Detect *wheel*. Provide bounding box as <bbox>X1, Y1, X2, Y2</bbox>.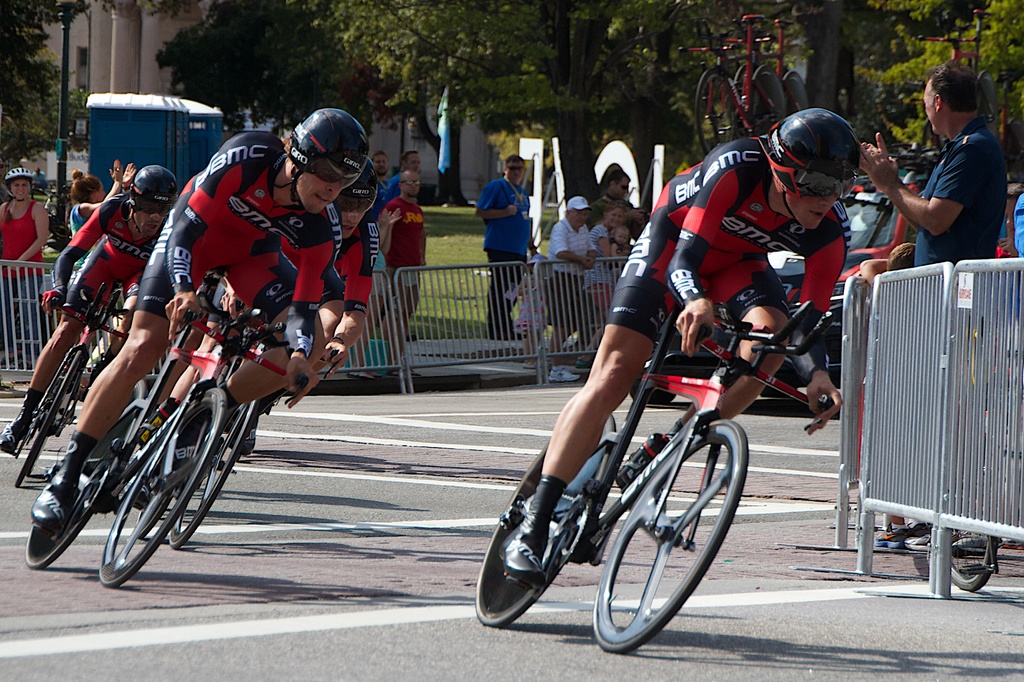
<bbox>949, 538, 1002, 590</bbox>.
